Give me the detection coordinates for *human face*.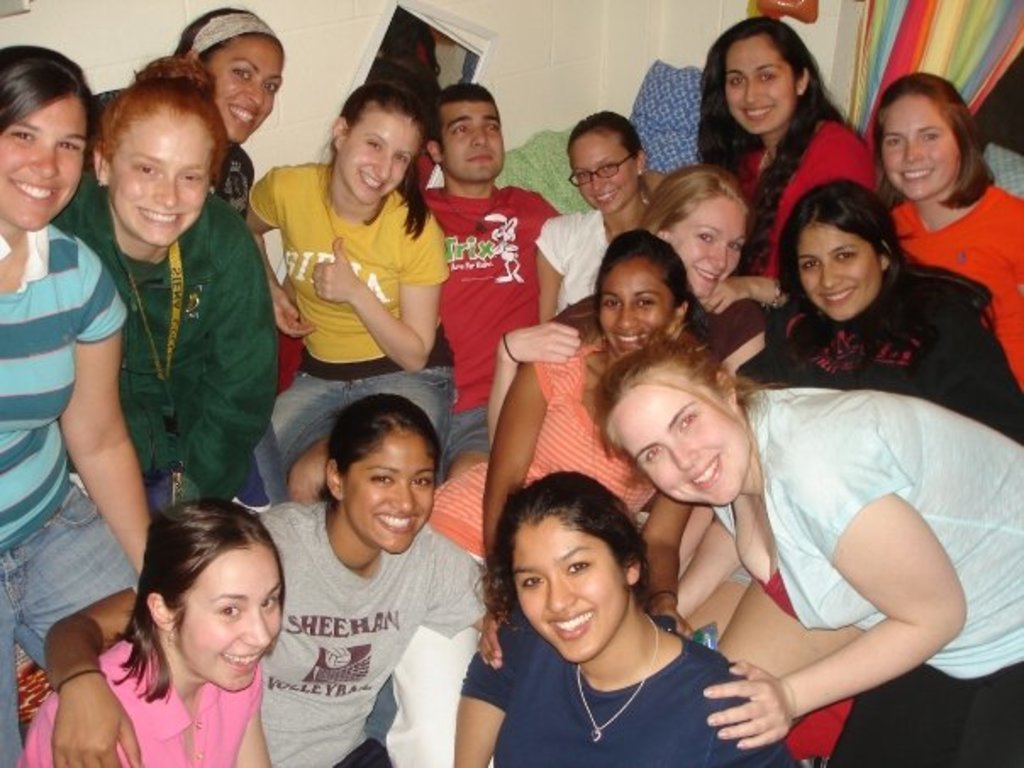
619/402/731/504.
